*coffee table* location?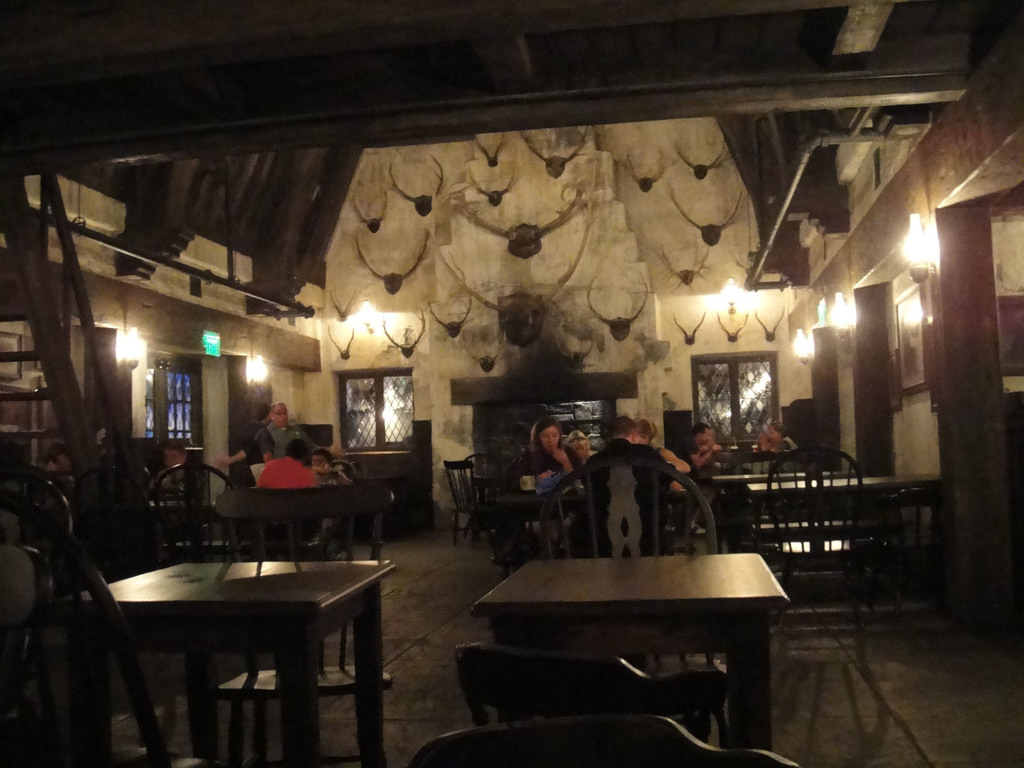
468/532/810/728
